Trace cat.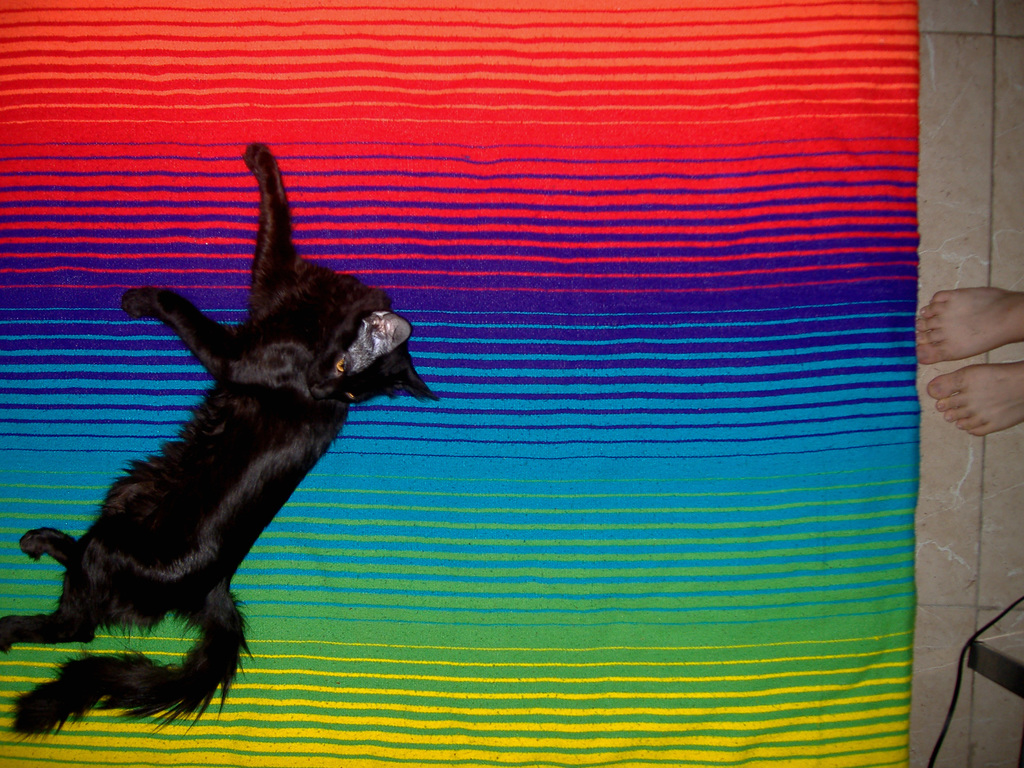
Traced to [left=0, top=137, right=439, bottom=745].
